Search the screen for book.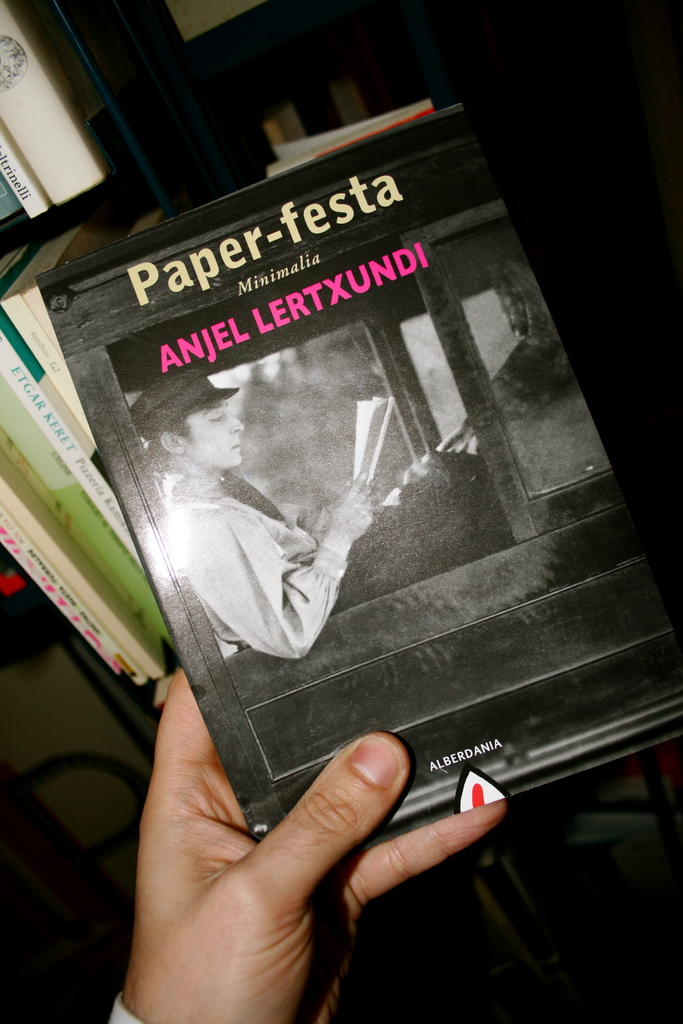
Found at BBox(0, 0, 107, 207).
